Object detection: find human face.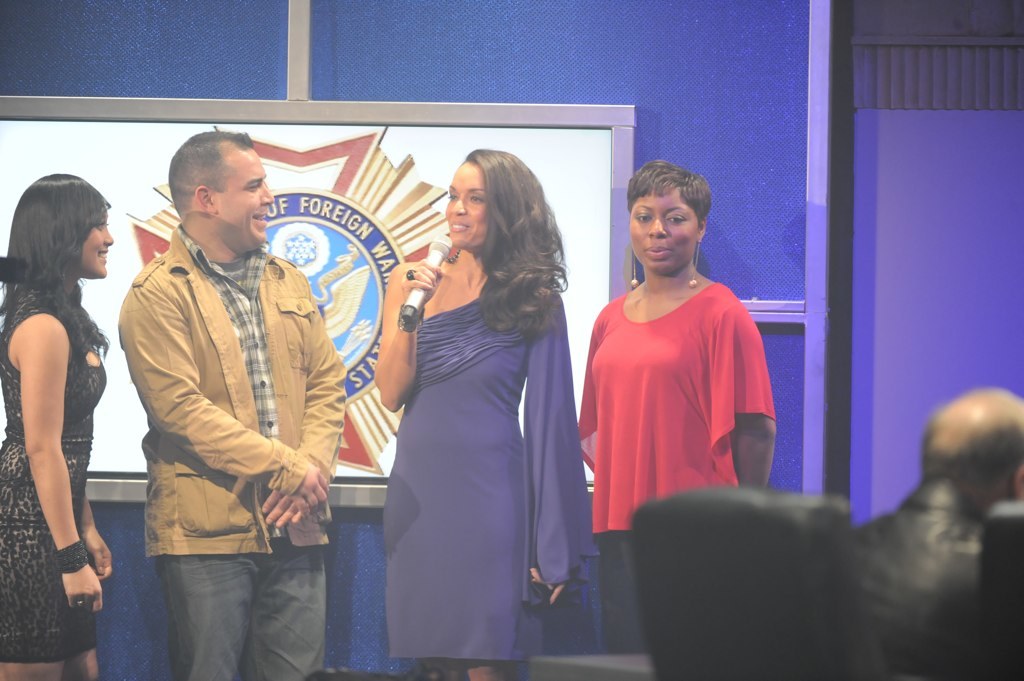
bbox=(627, 188, 701, 274).
